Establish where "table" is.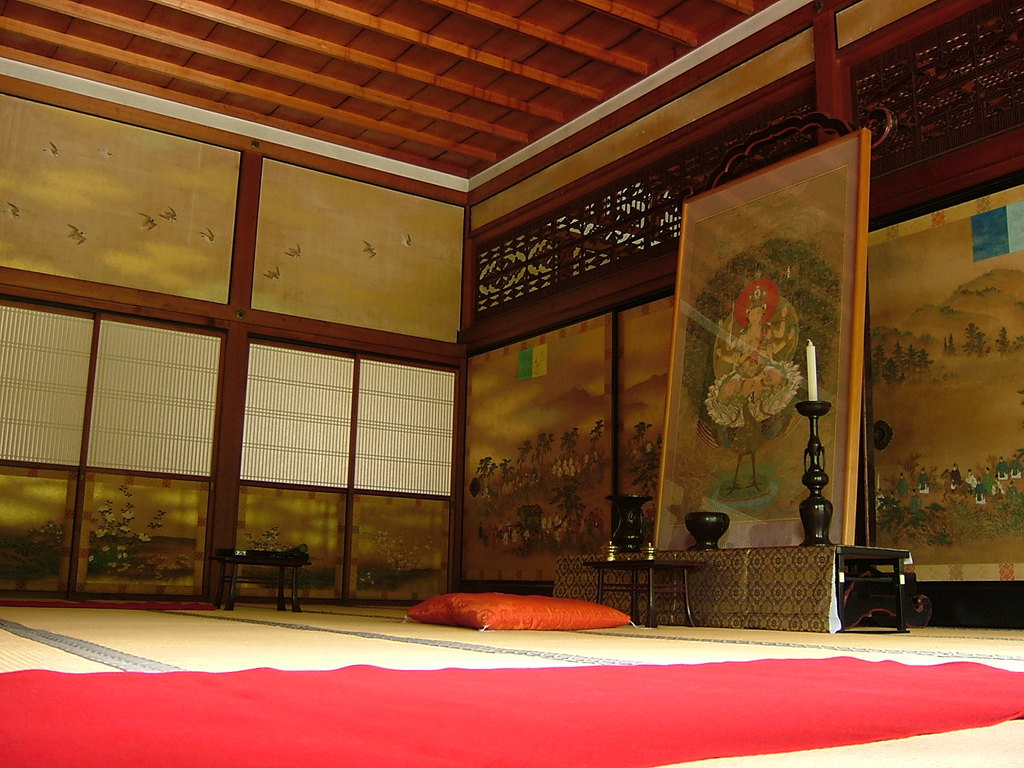
Established at (579, 557, 705, 626).
